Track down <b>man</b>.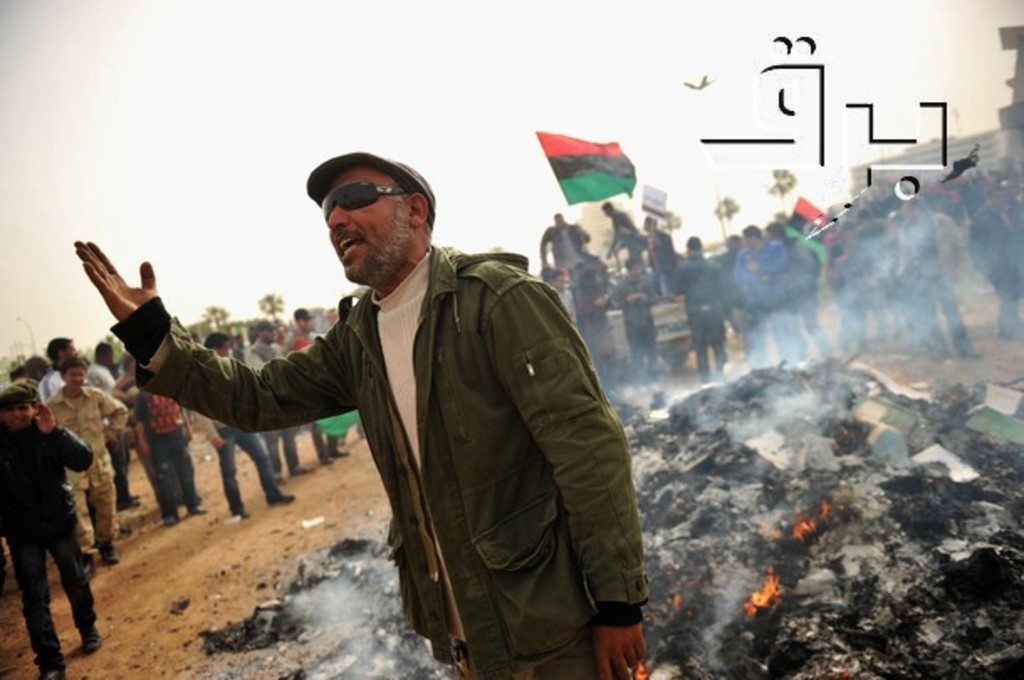
Tracked to [left=880, top=196, right=979, bottom=356].
